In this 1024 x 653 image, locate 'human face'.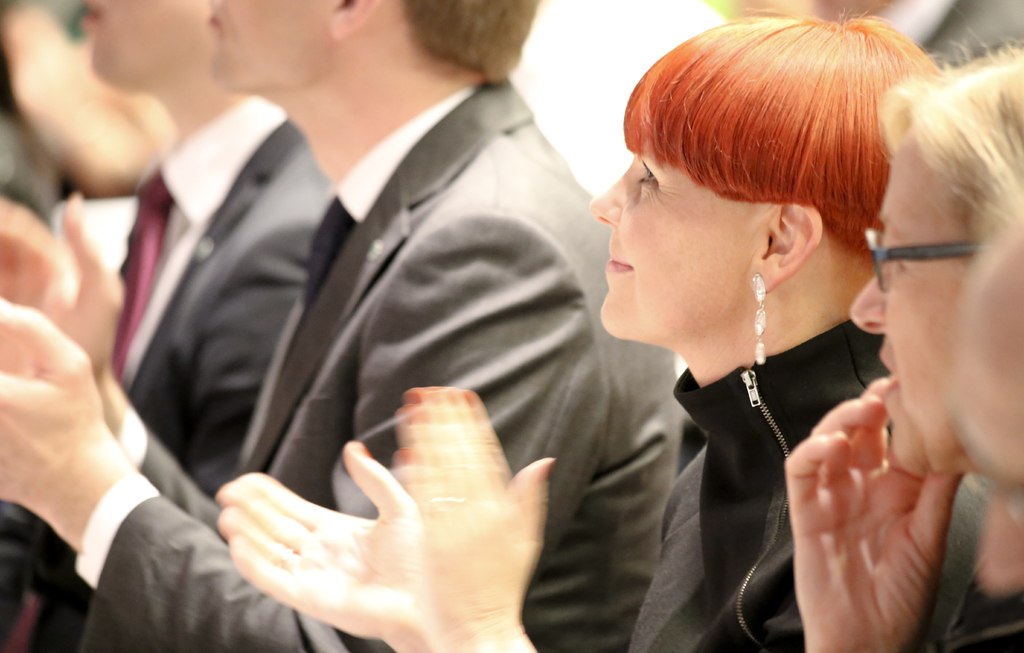
Bounding box: <region>204, 0, 328, 90</region>.
